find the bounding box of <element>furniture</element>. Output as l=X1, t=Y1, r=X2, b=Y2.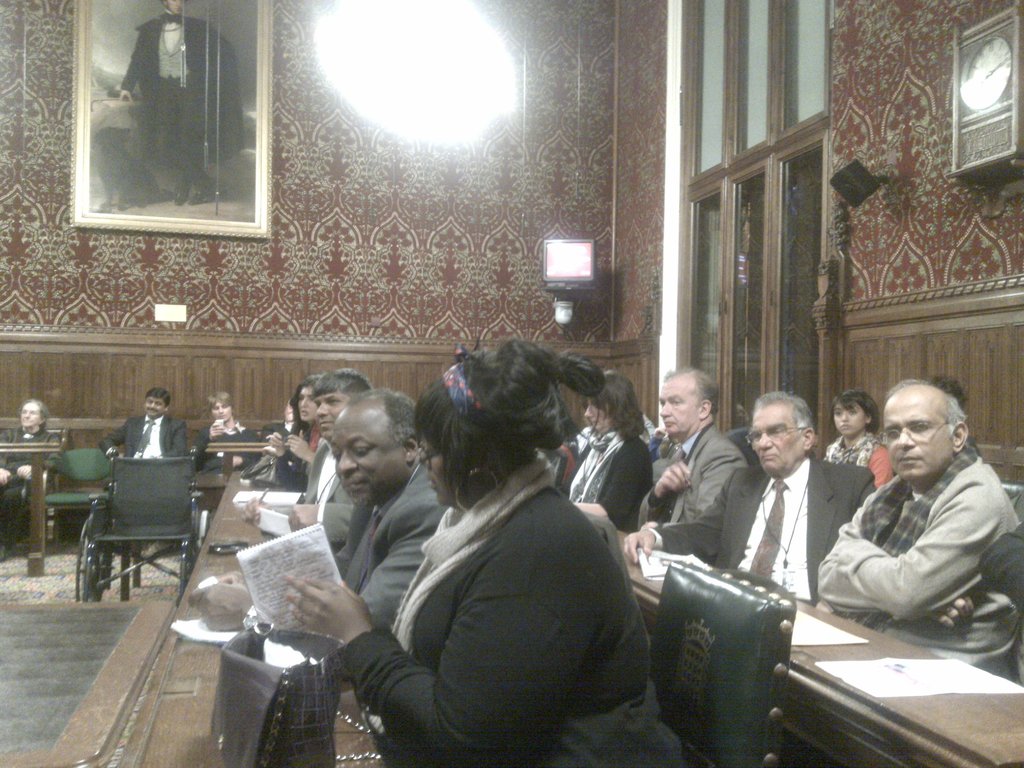
l=1, t=470, r=389, b=767.
